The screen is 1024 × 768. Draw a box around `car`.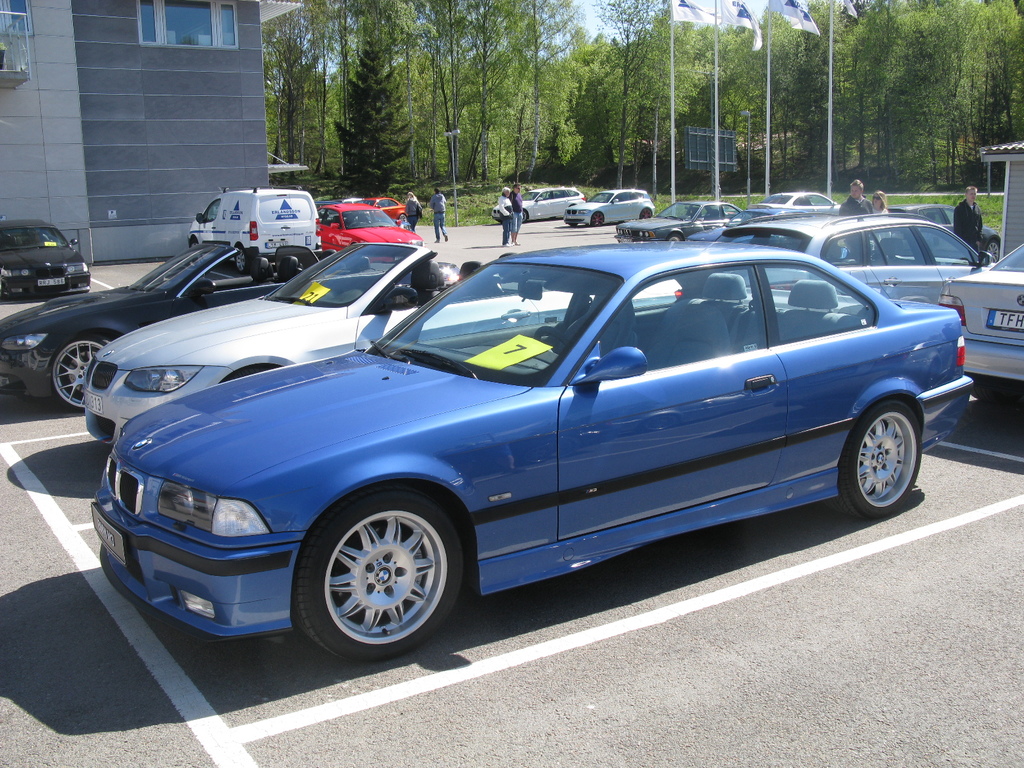
<bbox>0, 240, 394, 421</bbox>.
